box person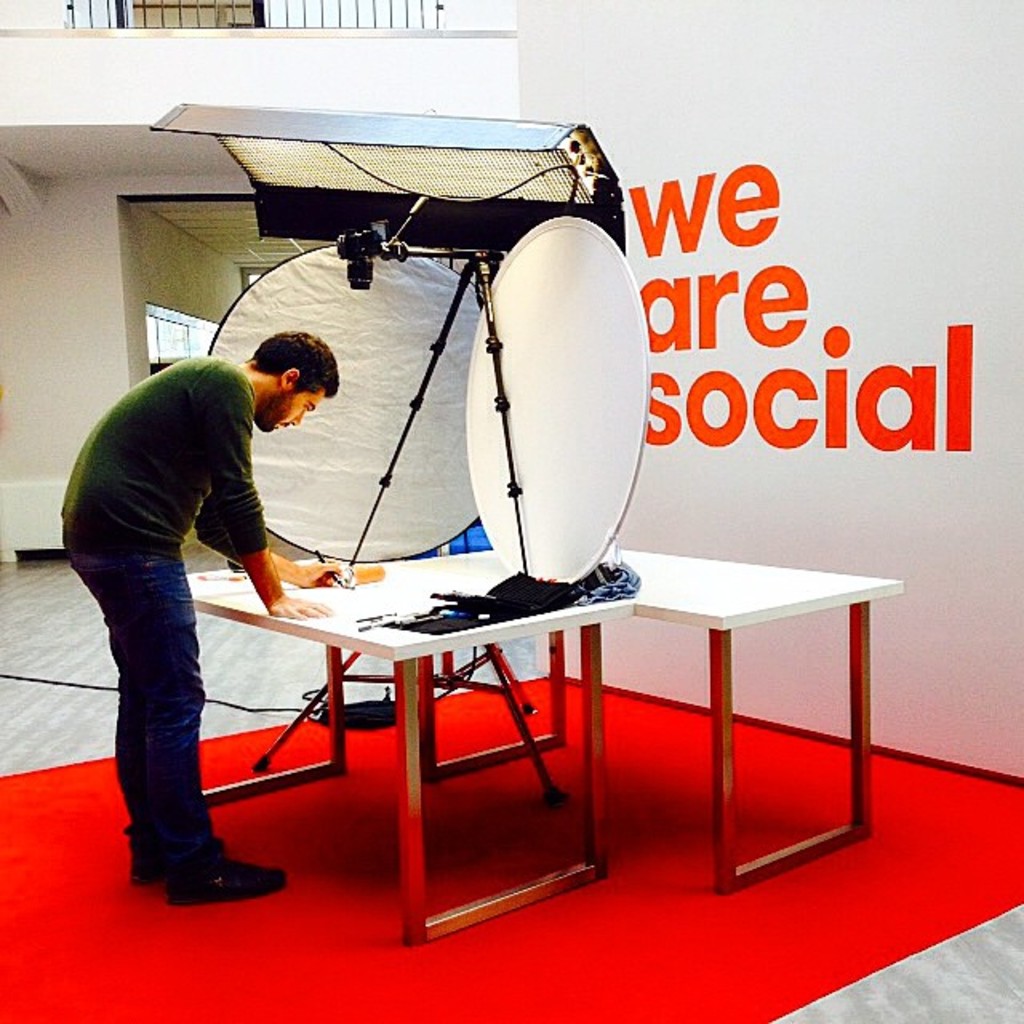
pyautogui.locateOnScreen(67, 272, 317, 906)
